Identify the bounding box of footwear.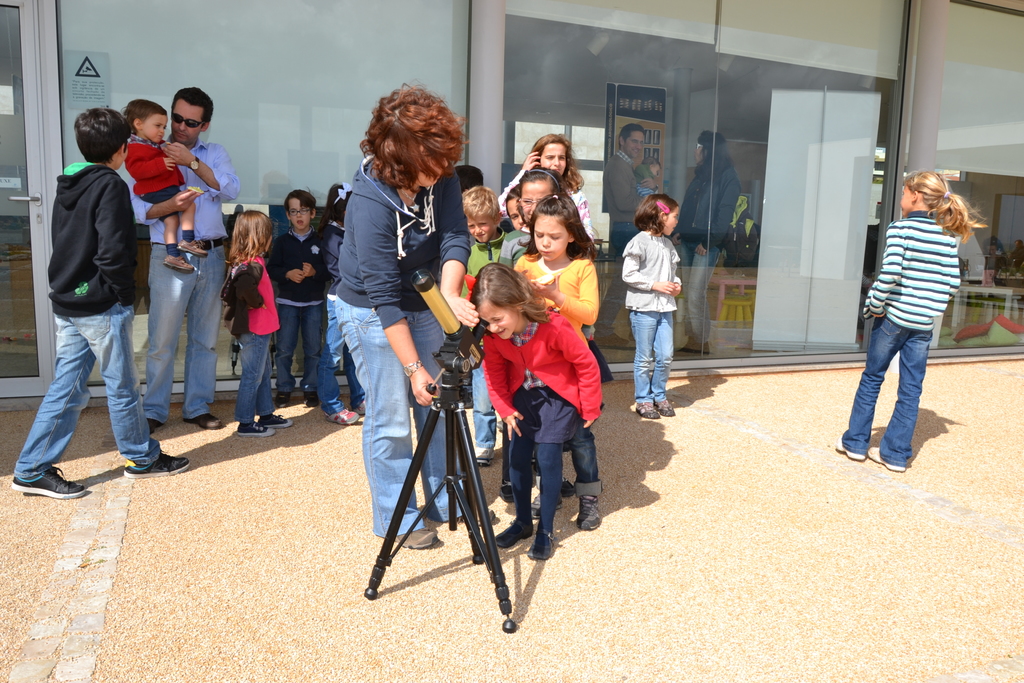
(left=122, top=451, right=191, bottom=480).
